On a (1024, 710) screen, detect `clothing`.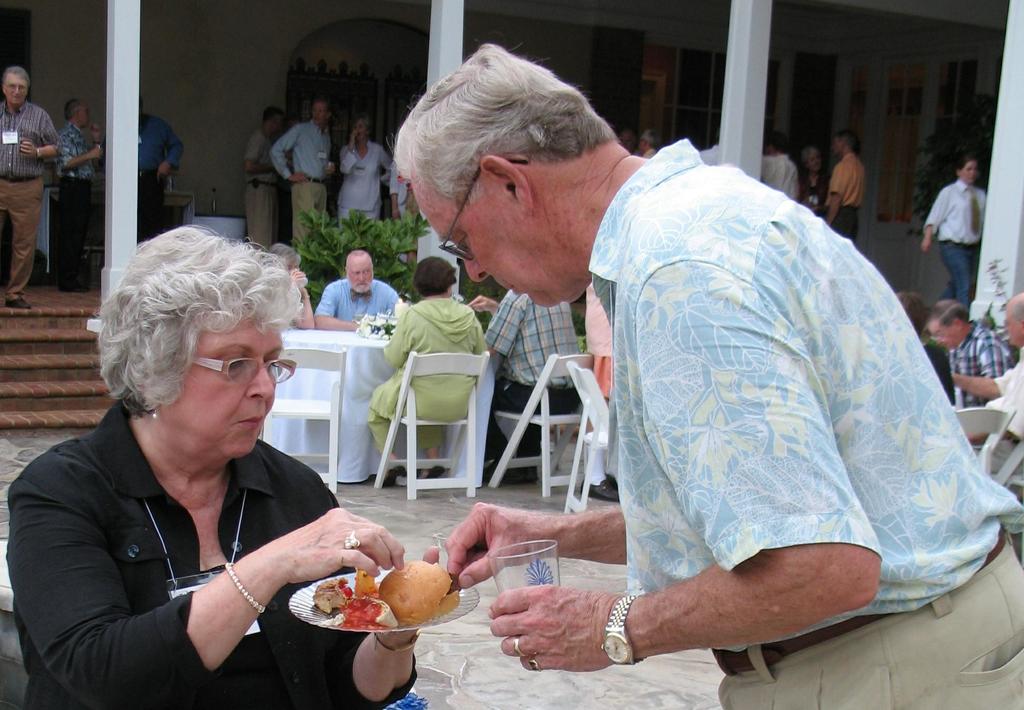
detection(829, 156, 861, 238).
